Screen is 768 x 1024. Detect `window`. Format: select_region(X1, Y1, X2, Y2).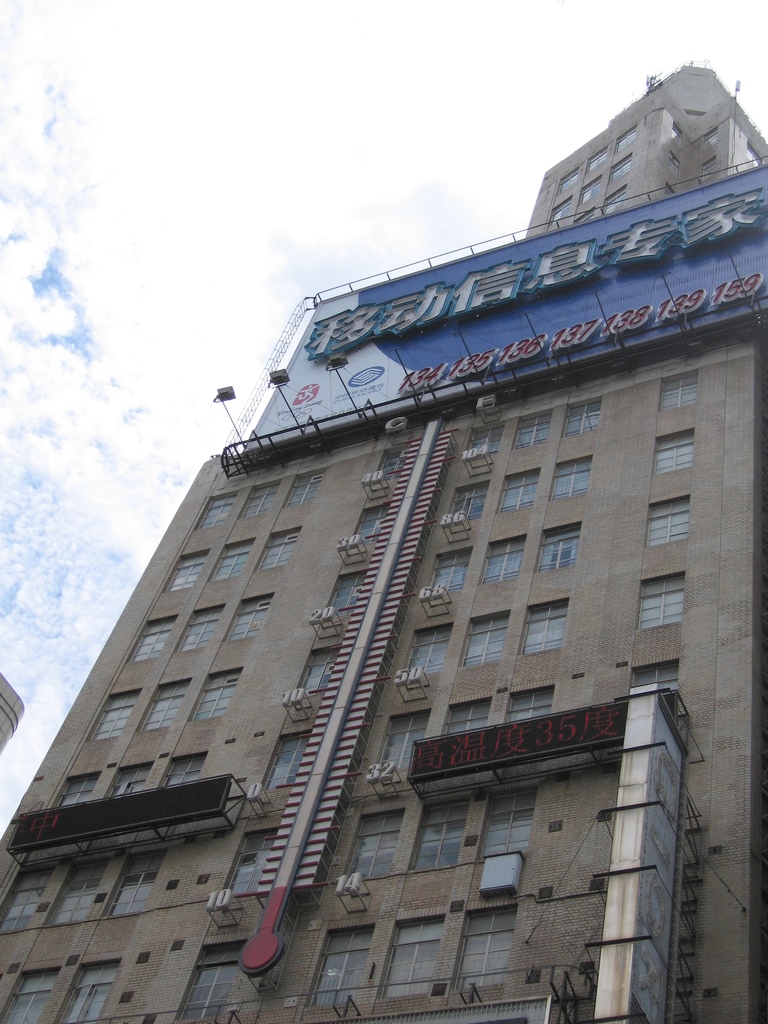
select_region(429, 541, 471, 596).
